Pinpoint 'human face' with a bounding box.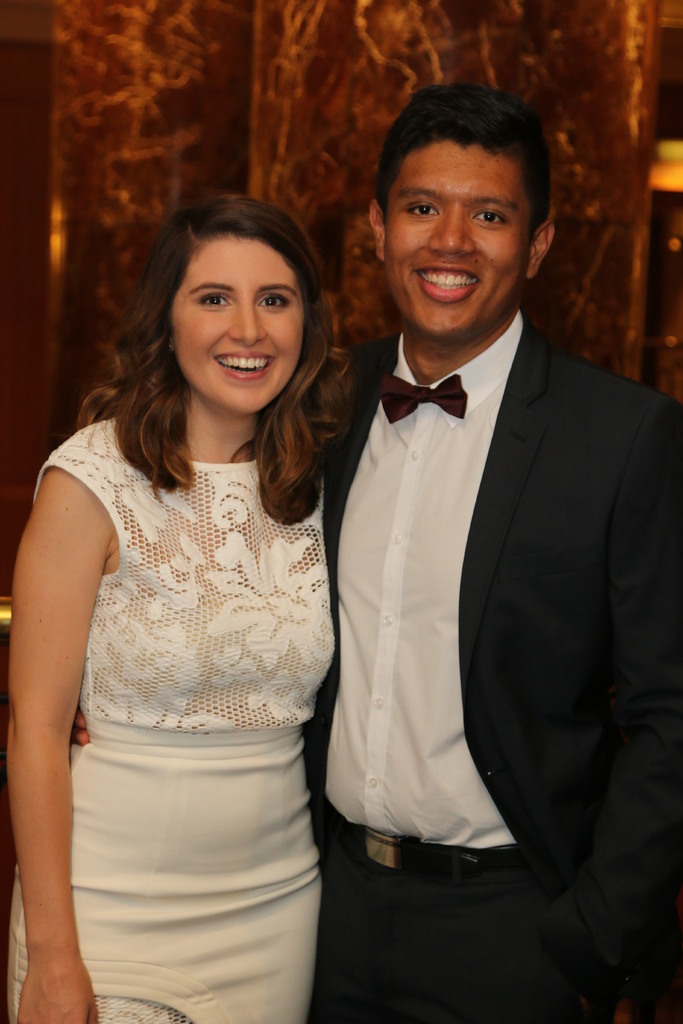
174 239 302 412.
